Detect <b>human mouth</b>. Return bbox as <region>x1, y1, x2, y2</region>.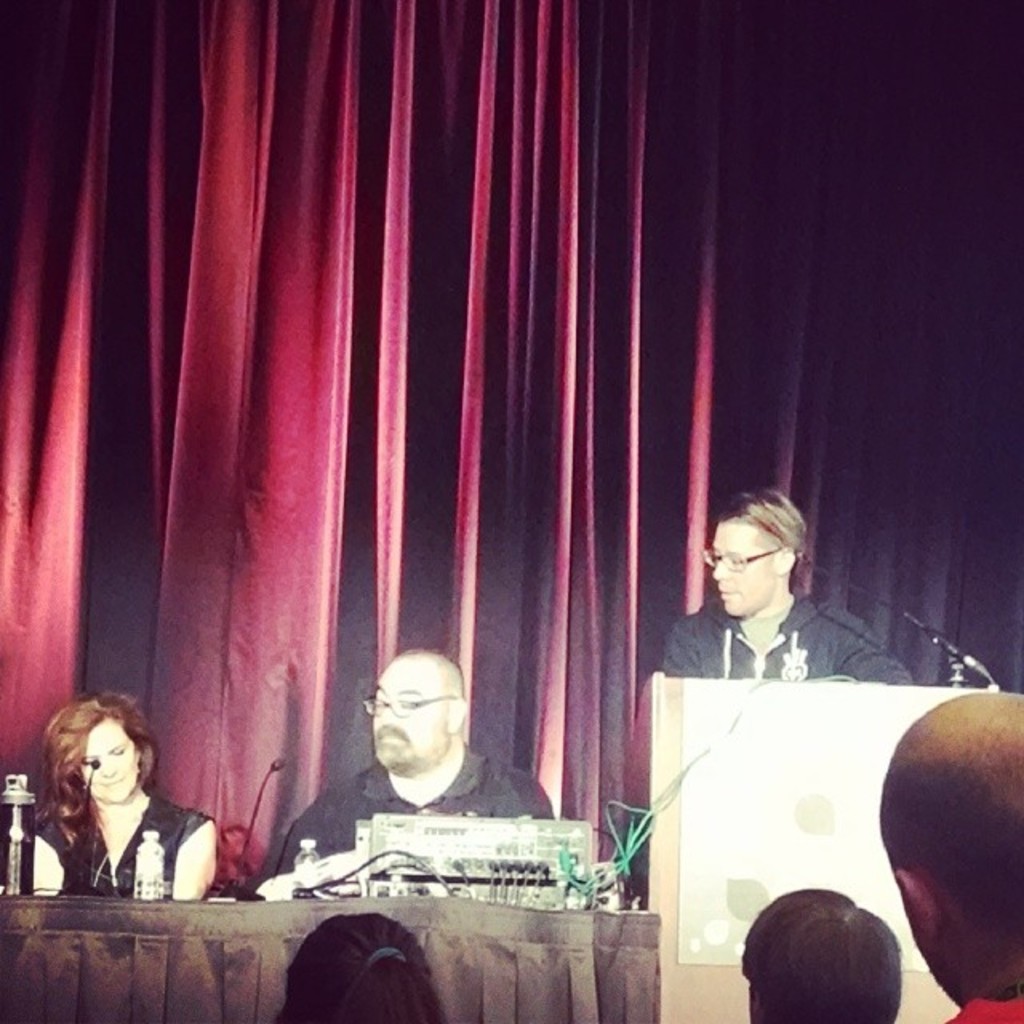
<region>379, 718, 408, 744</region>.
